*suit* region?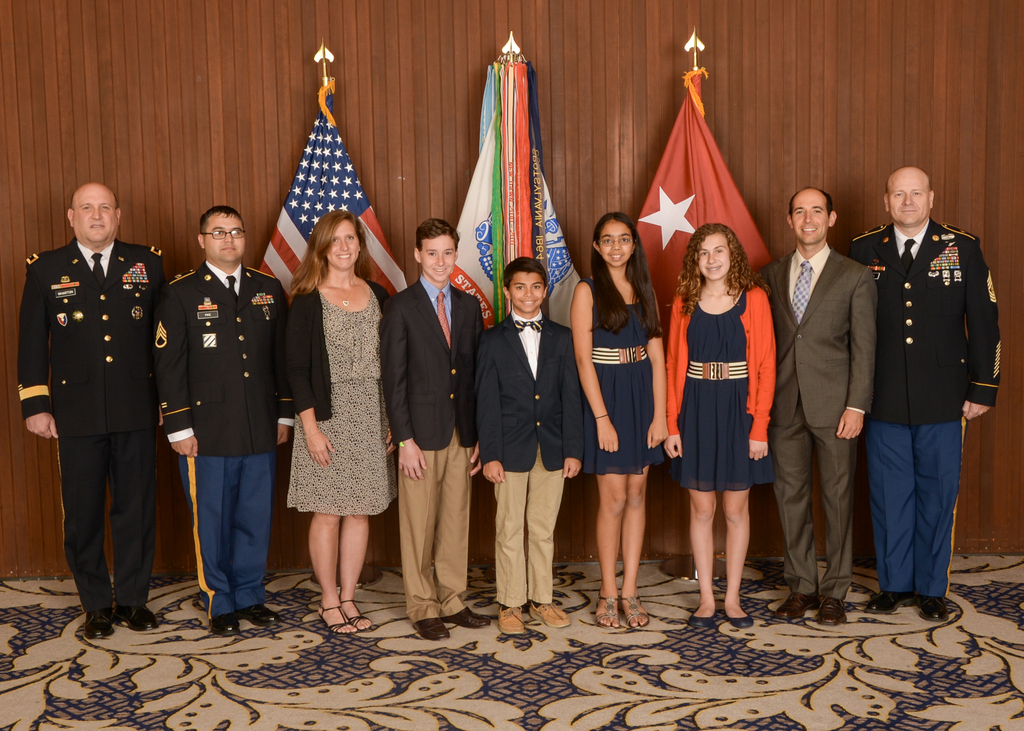
[x1=35, y1=198, x2=172, y2=635]
